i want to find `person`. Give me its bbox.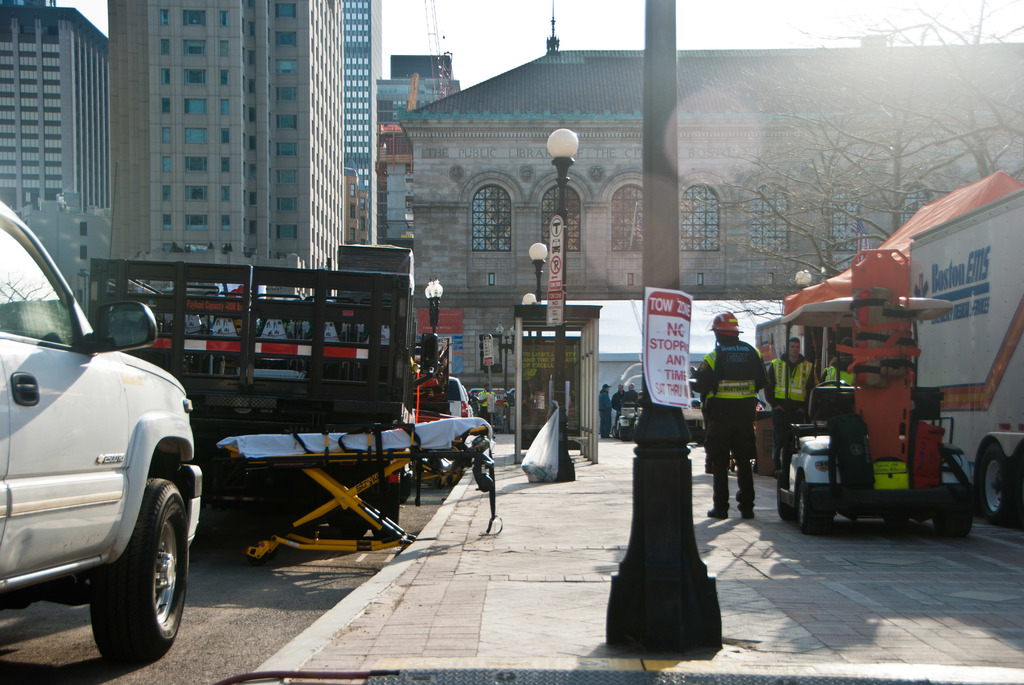
(592,385,612,439).
